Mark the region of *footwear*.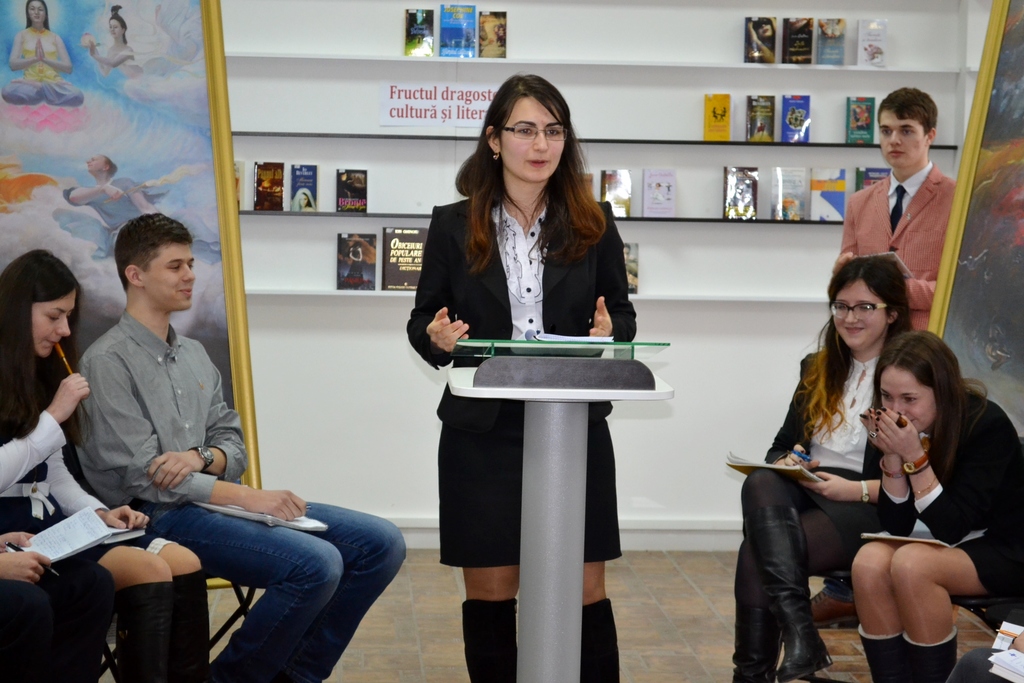
Region: <region>116, 582, 176, 682</region>.
